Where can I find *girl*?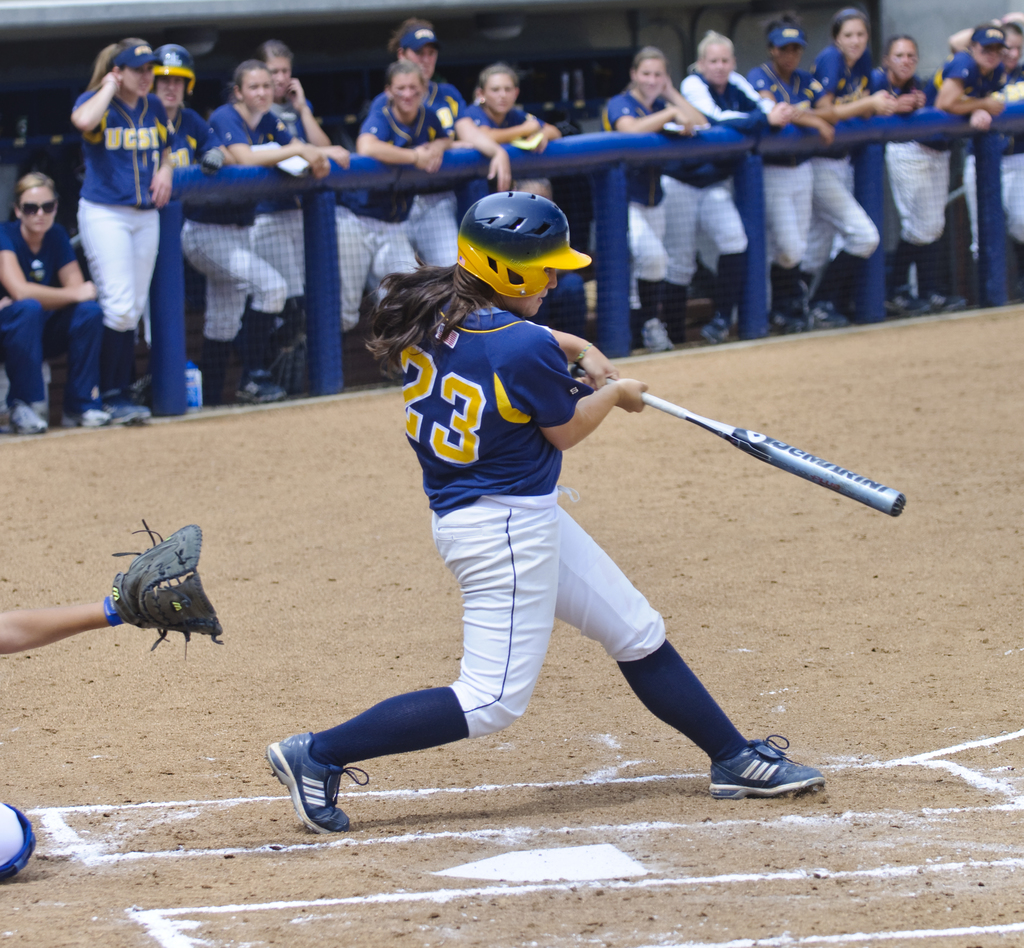
You can find it at <bbox>346, 65, 447, 367</bbox>.
